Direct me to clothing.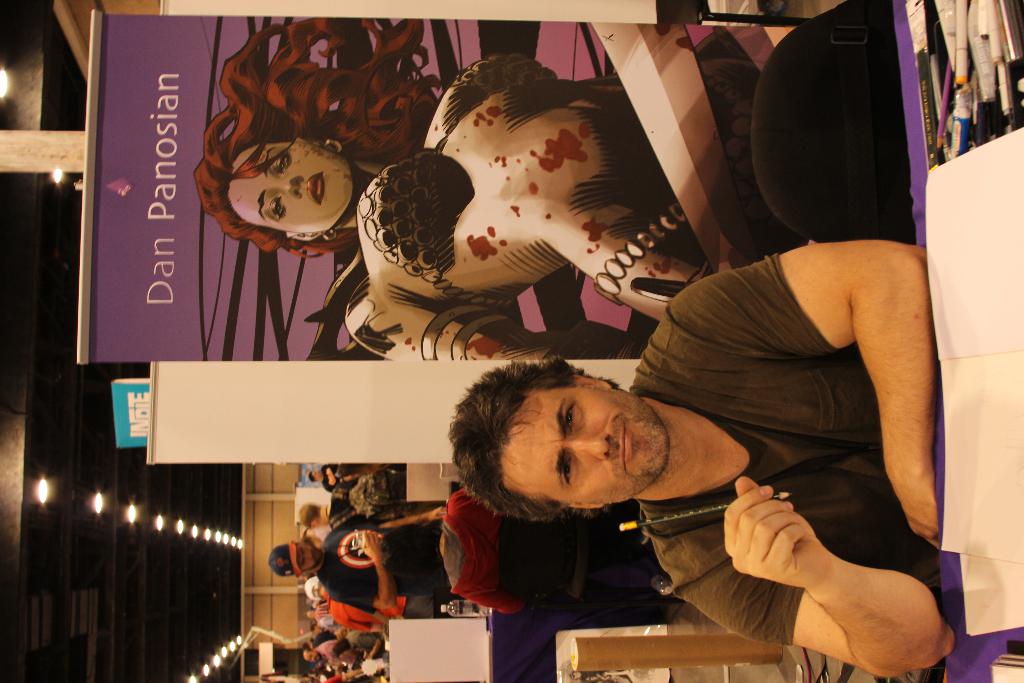
Direction: Rect(315, 639, 337, 656).
